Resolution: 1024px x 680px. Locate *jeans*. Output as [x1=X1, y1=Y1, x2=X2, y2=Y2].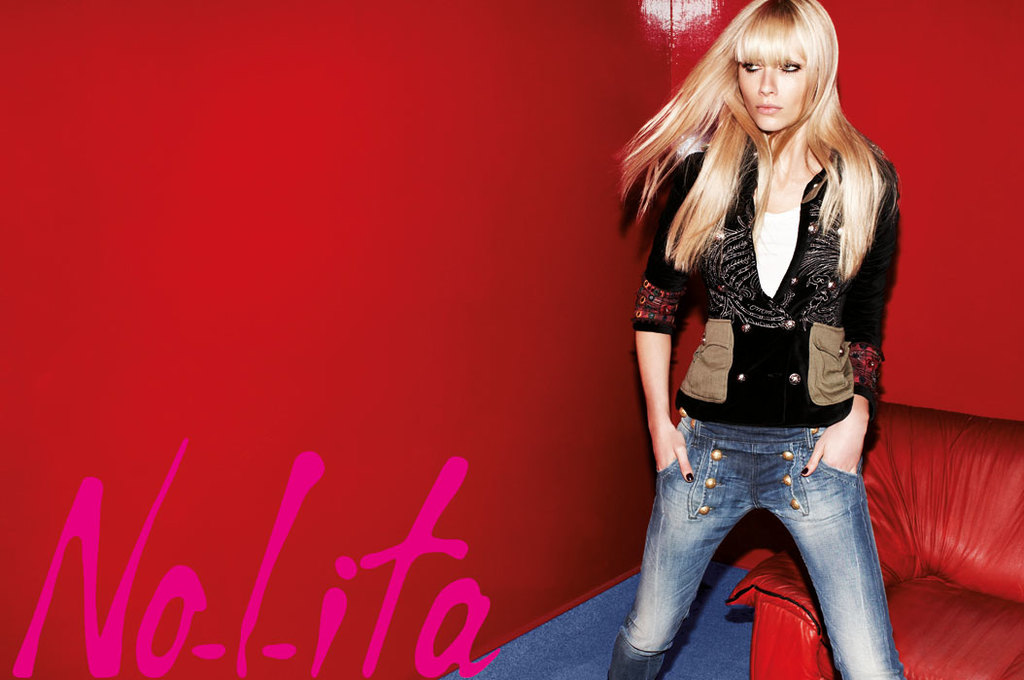
[x1=629, y1=380, x2=905, y2=663].
